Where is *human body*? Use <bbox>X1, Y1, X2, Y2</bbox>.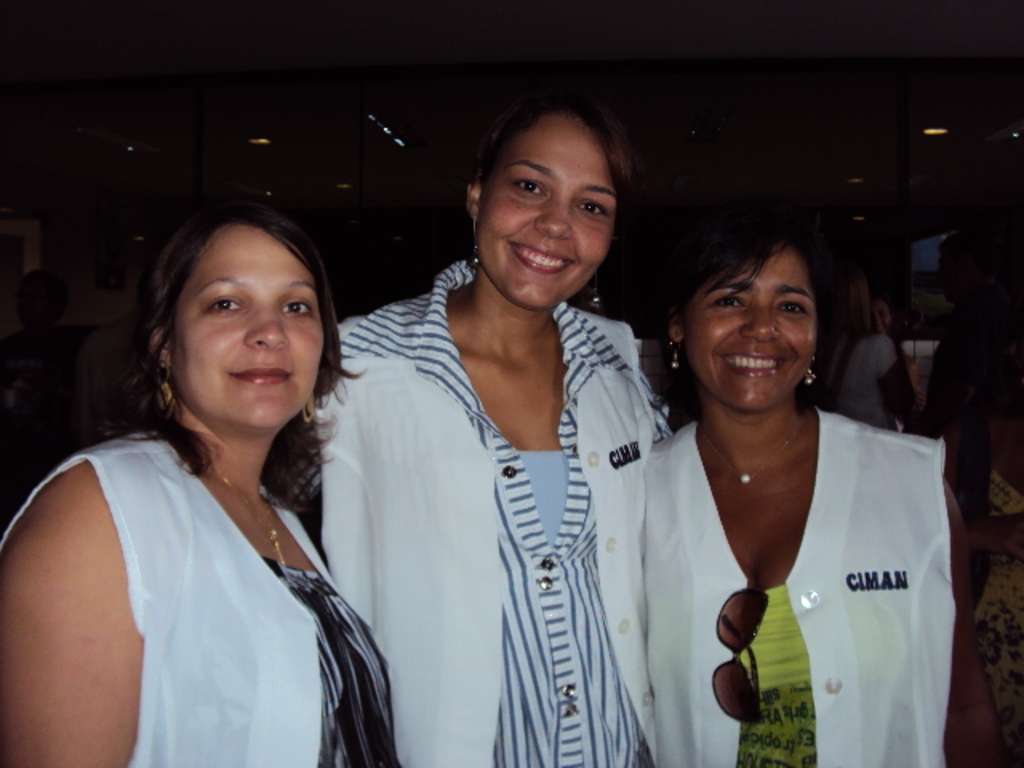
<bbox>2, 198, 406, 765</bbox>.
